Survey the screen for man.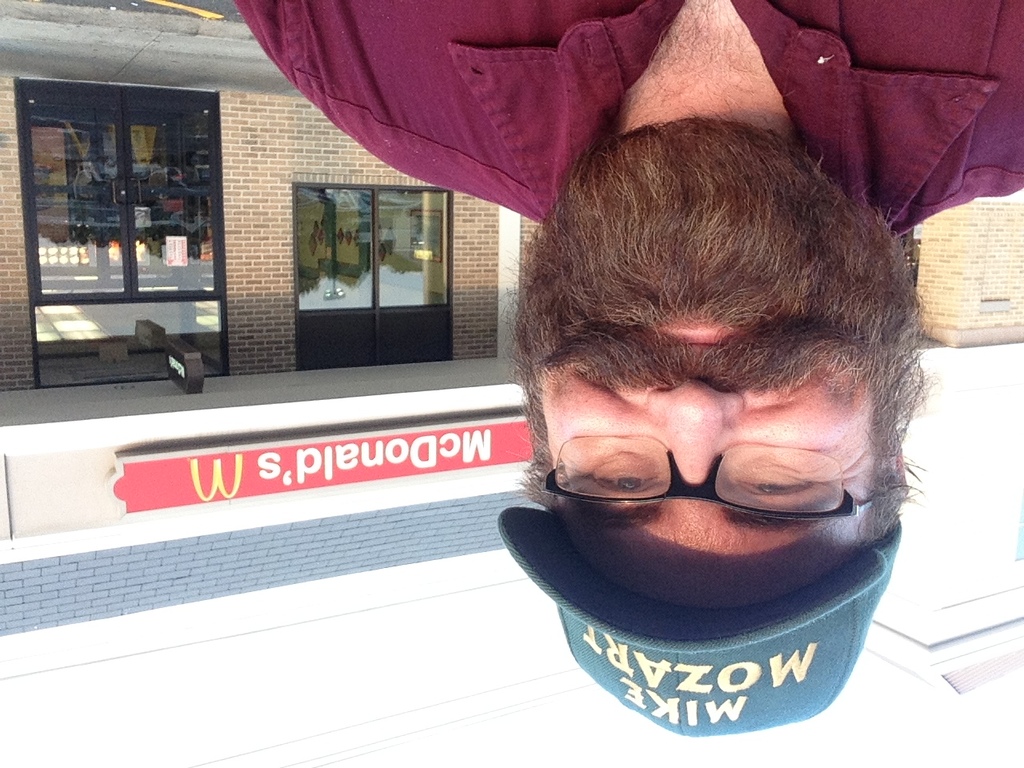
Survey found: bbox=[232, 0, 1023, 740].
